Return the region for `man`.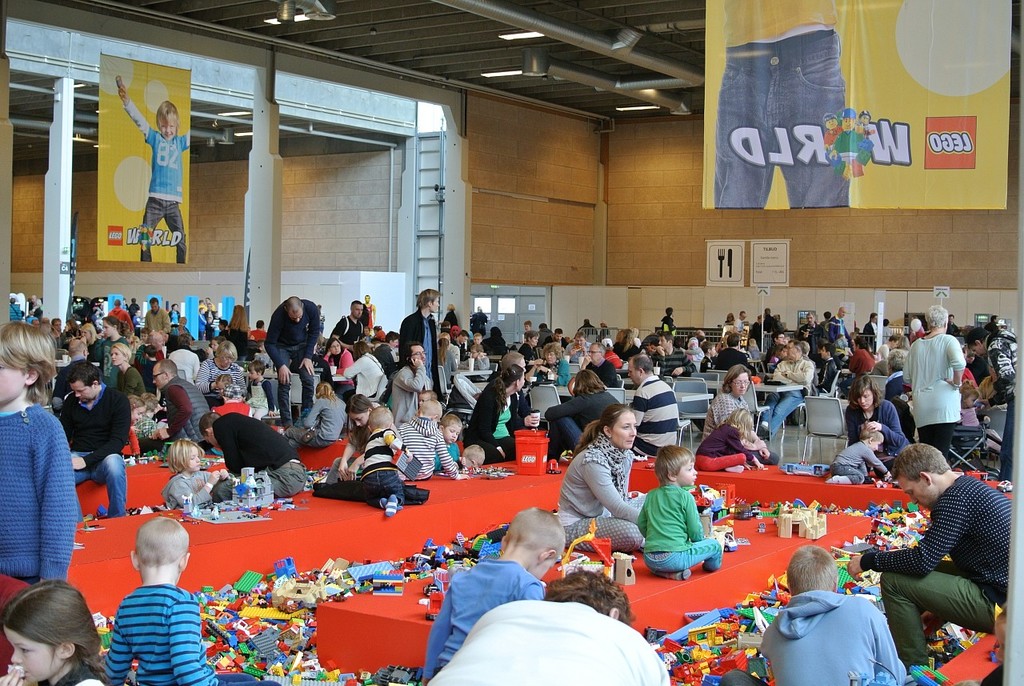
946, 314, 959, 335.
